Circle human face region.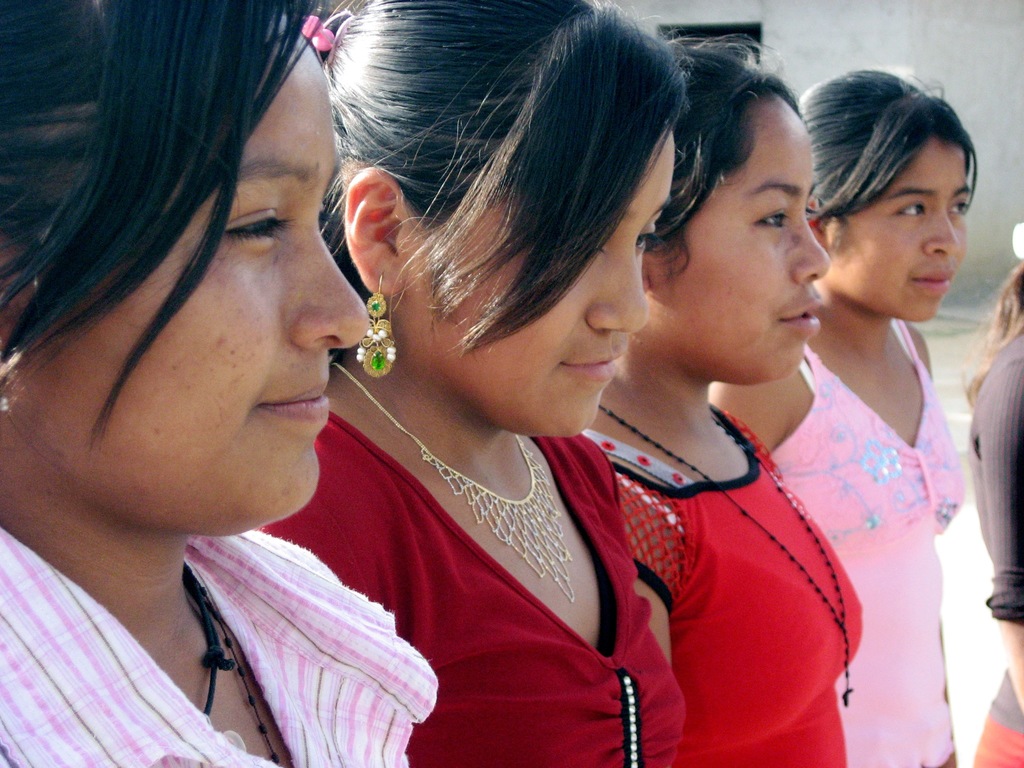
Region: box=[647, 93, 832, 380].
